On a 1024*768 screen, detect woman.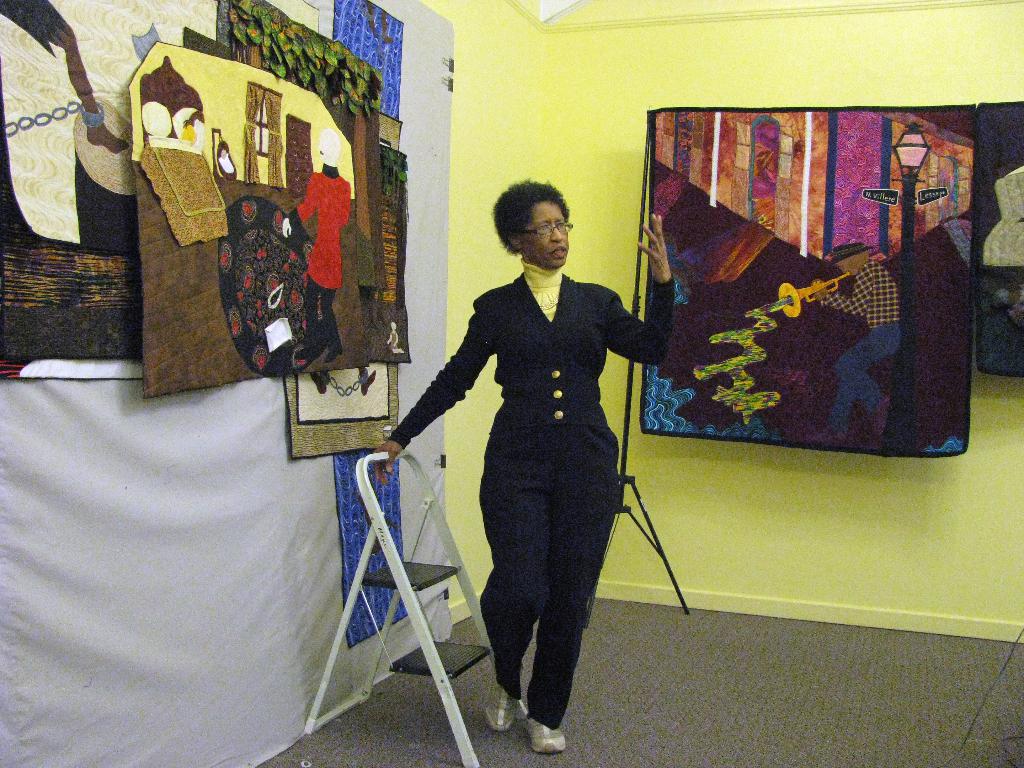
crop(390, 177, 666, 734).
